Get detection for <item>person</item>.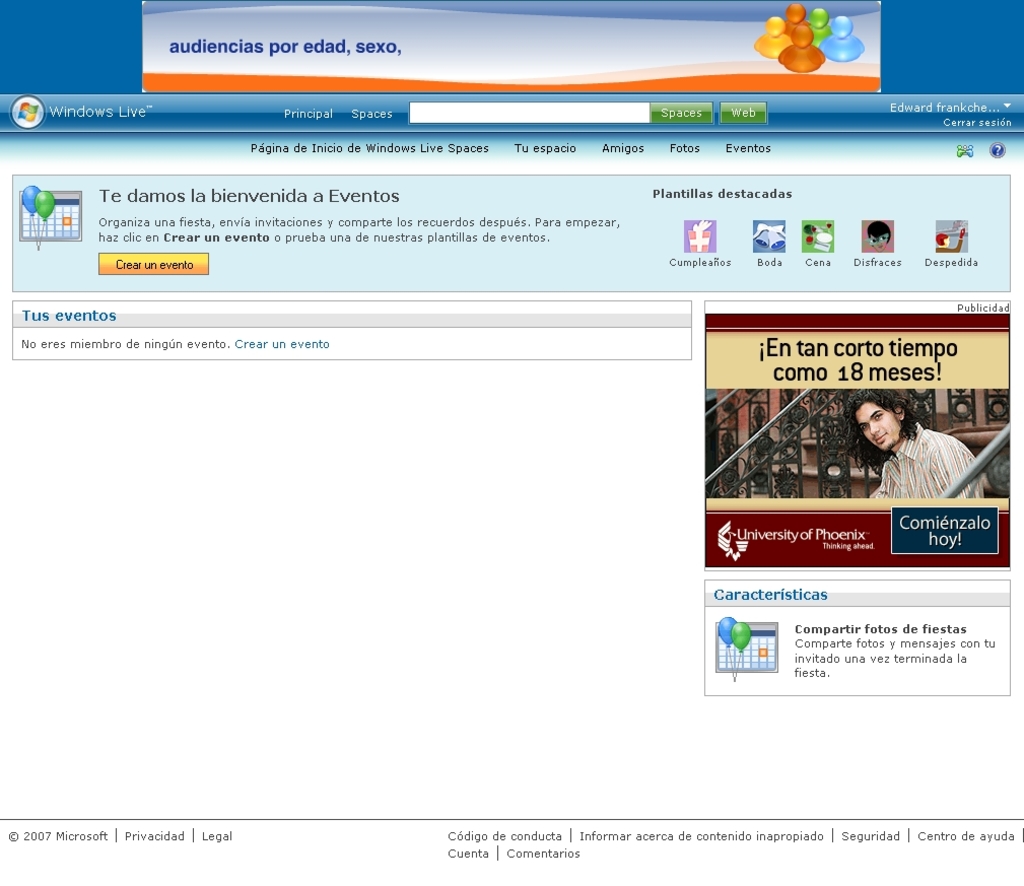
Detection: (x1=846, y1=388, x2=982, y2=501).
